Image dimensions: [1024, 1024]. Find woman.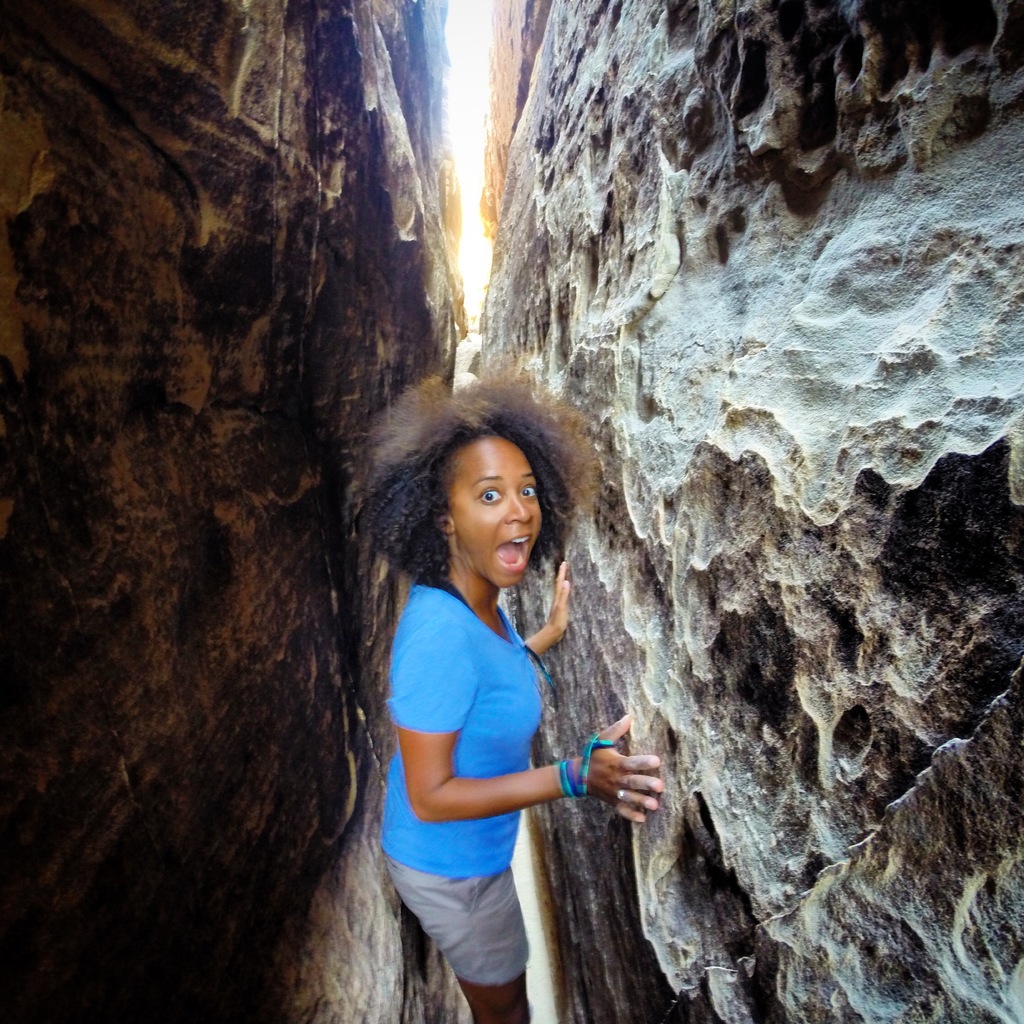
[303, 425, 640, 1023].
